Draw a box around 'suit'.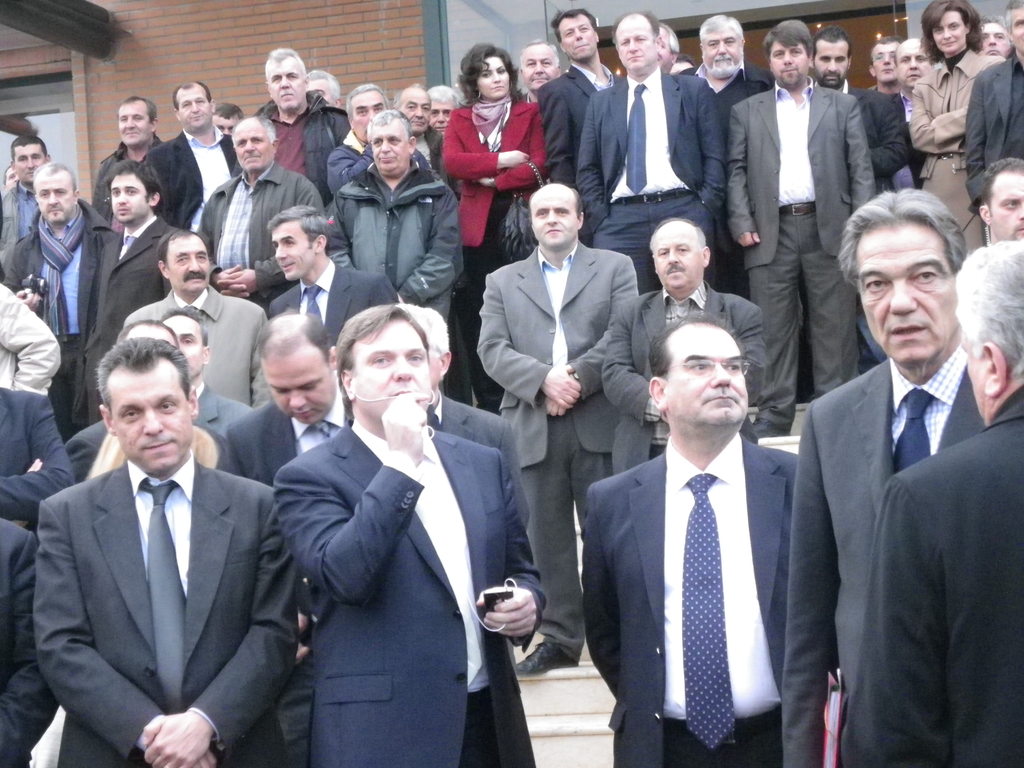
726 77 876 422.
